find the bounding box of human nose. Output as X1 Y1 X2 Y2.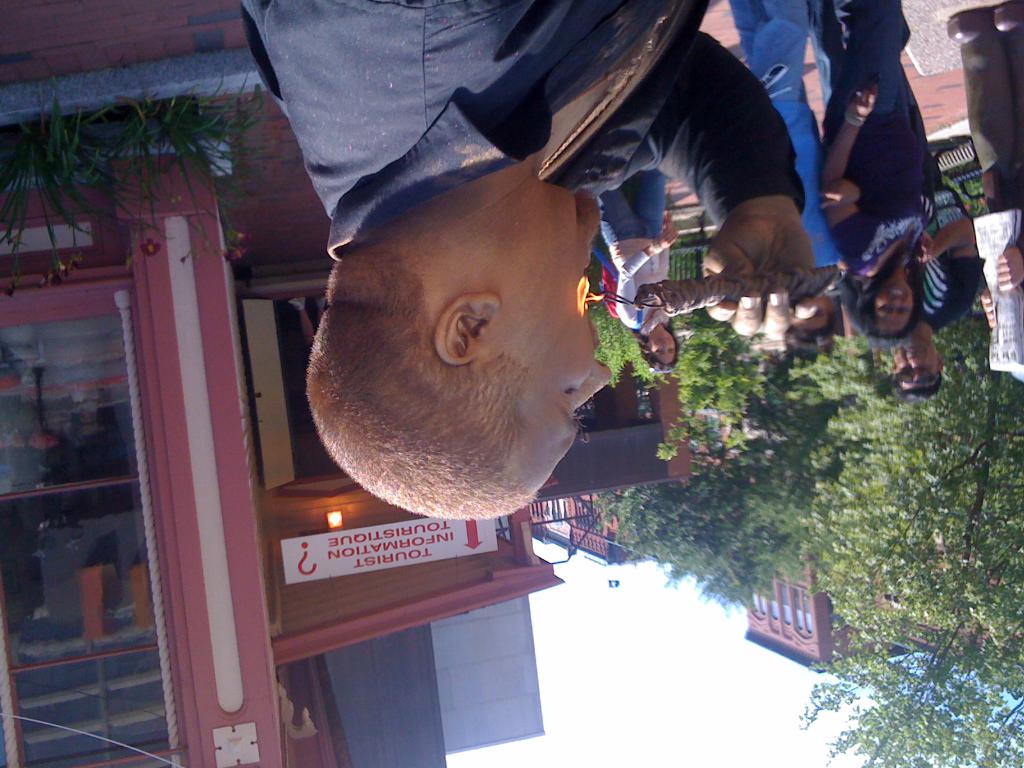
907 358 924 376.
